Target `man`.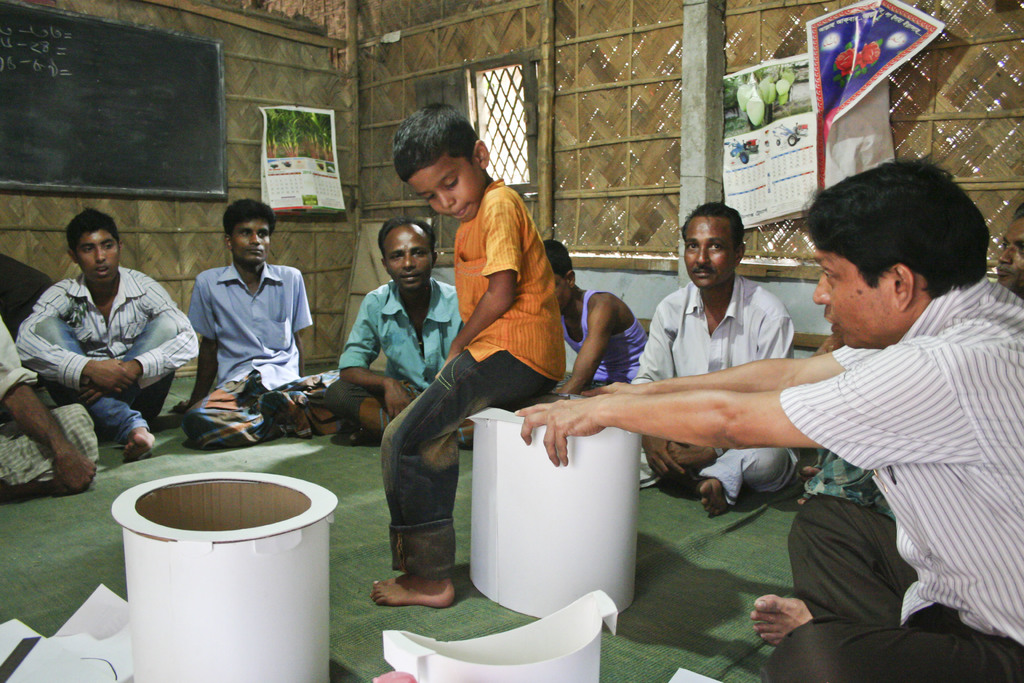
Target region: locate(10, 202, 209, 467).
